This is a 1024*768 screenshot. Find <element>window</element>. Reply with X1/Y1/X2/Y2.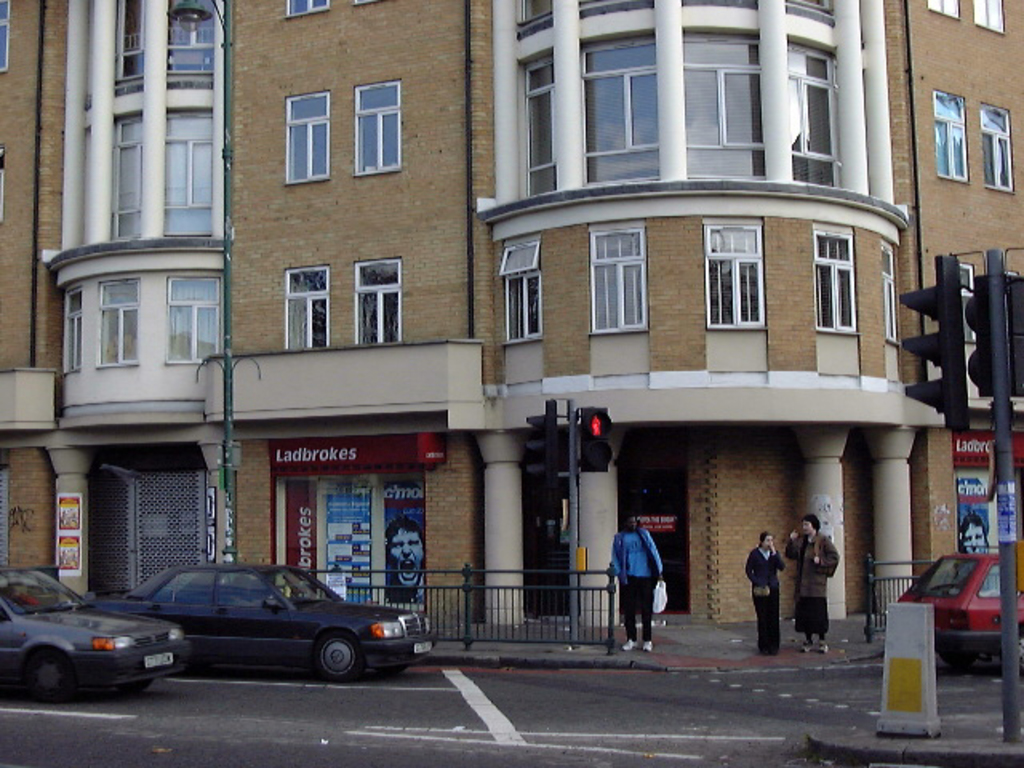
581/0/659/21.
